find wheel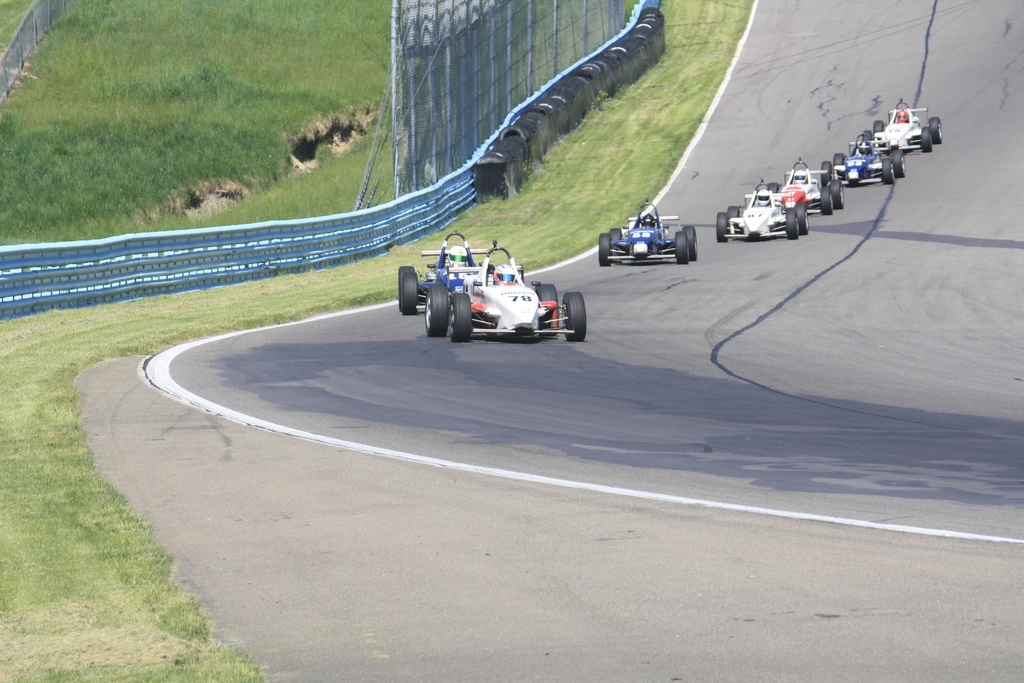
Rect(895, 151, 906, 177)
